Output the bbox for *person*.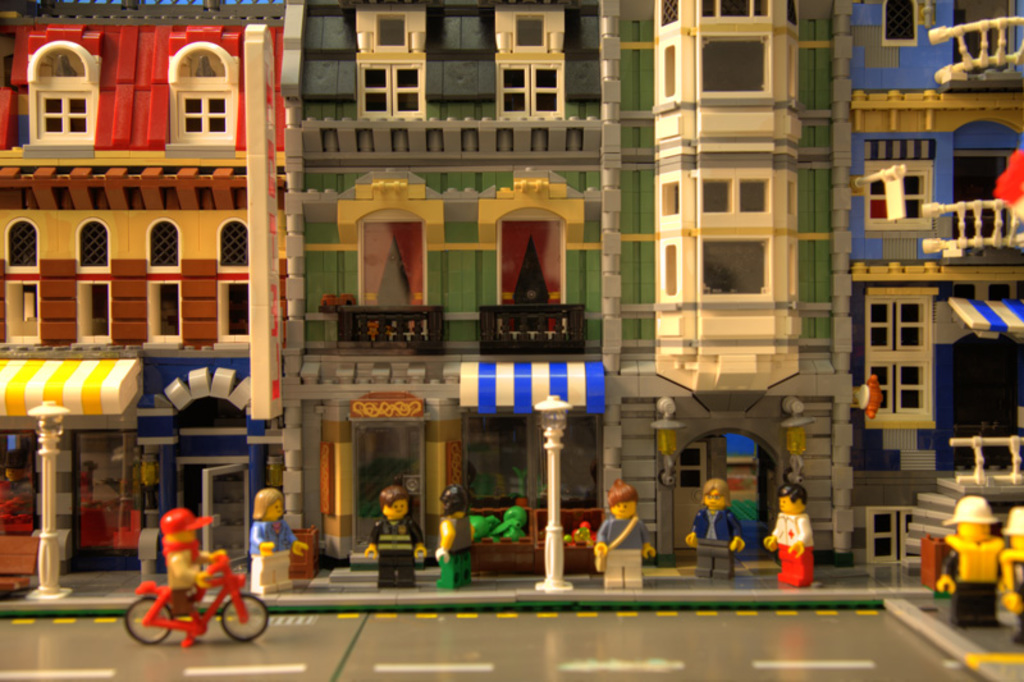
box=[997, 508, 1023, 645].
